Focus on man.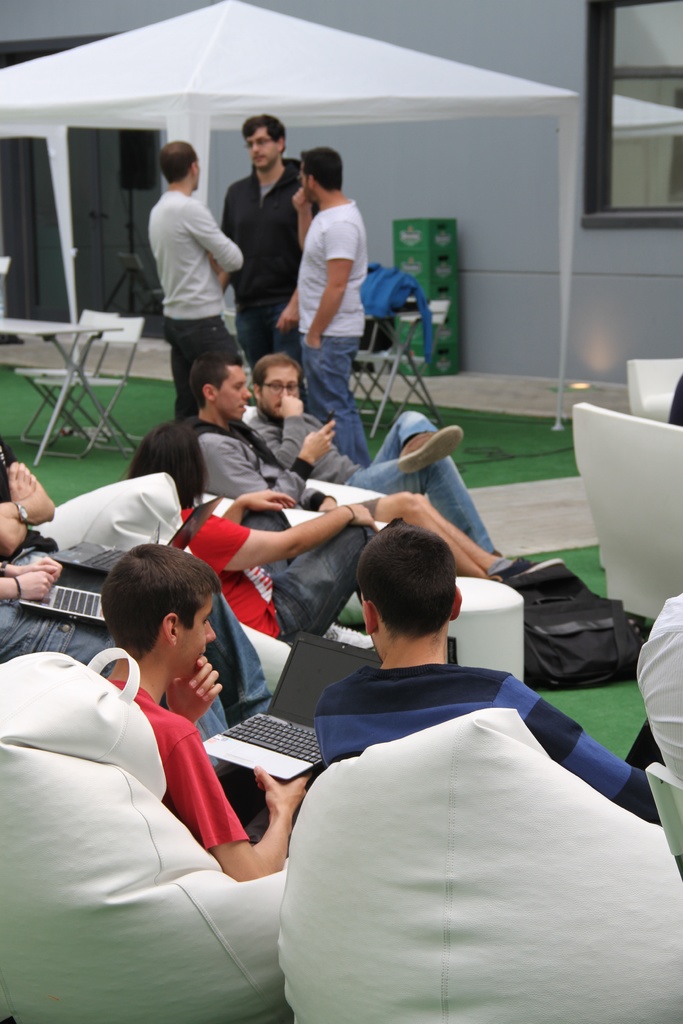
Focused at (left=150, top=137, right=247, bottom=419).
